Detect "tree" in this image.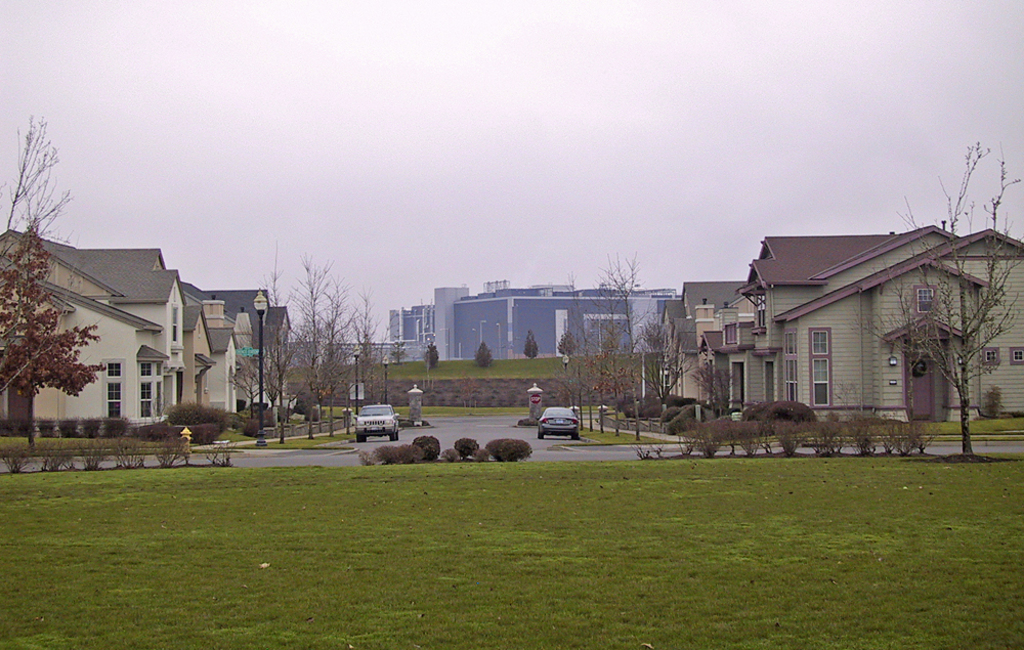
Detection: (left=524, top=326, right=537, bottom=359).
